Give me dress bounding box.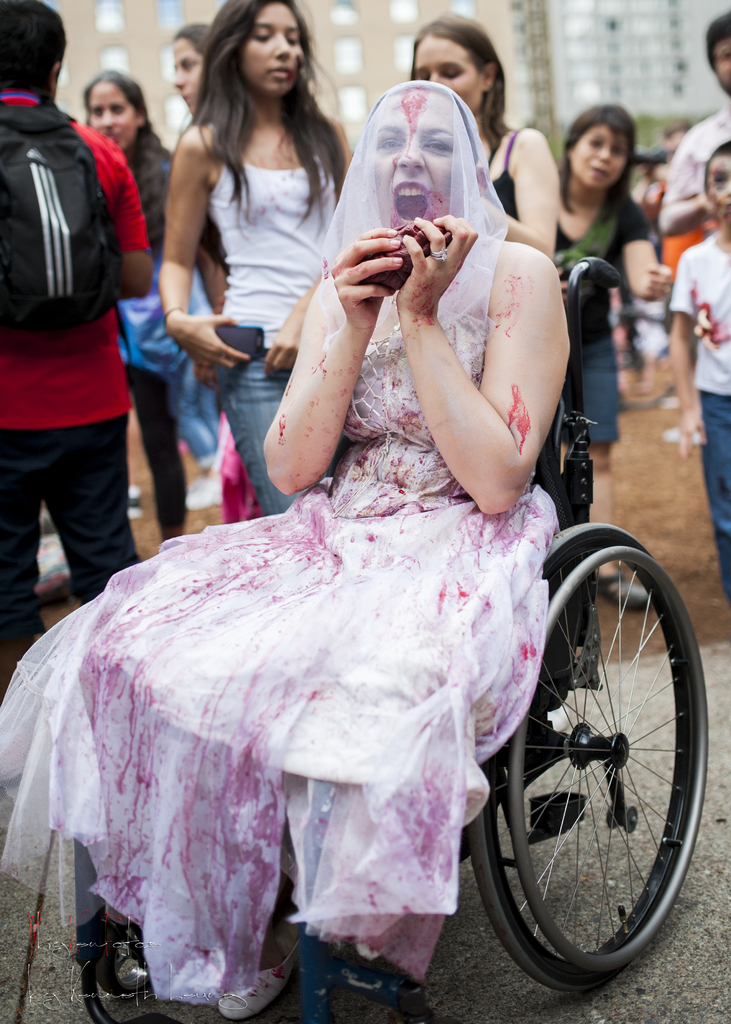
l=0, t=233, r=561, b=1005.
